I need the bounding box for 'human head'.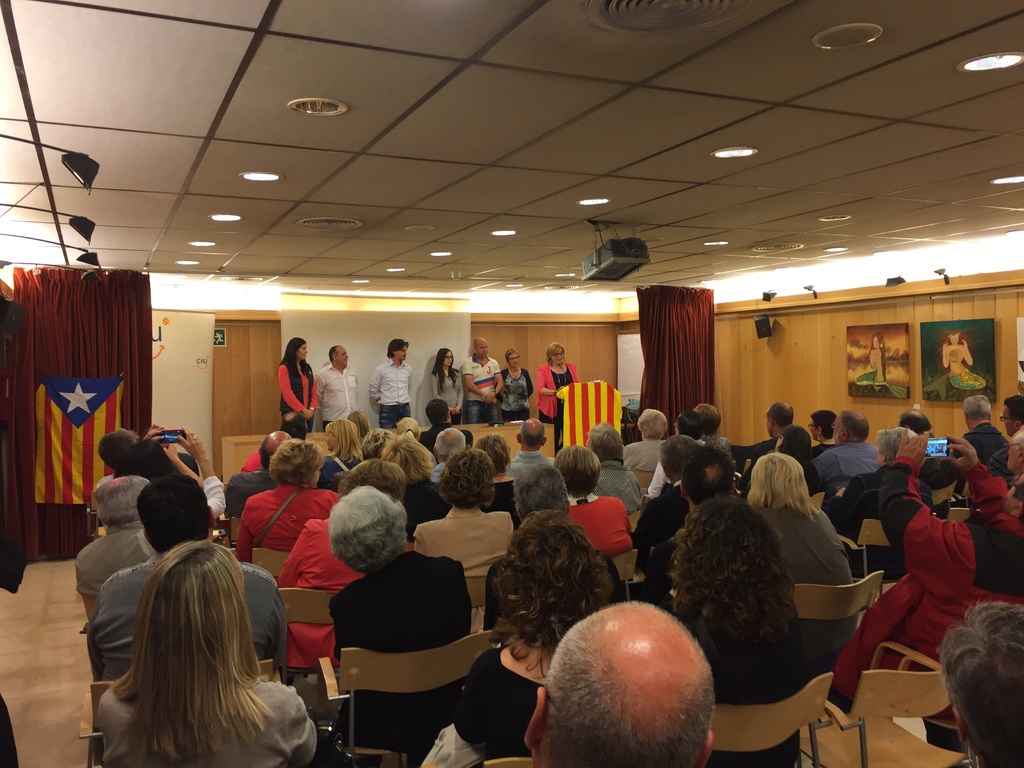
Here it is: bbox=(830, 412, 866, 445).
